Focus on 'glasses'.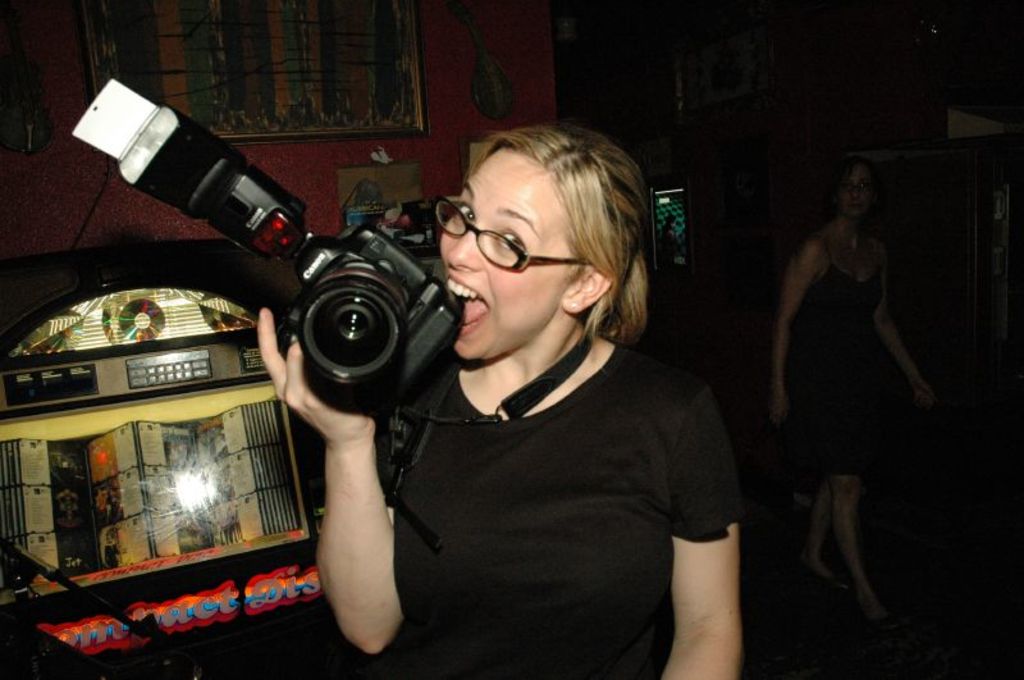
Focused at locate(431, 193, 599, 273).
